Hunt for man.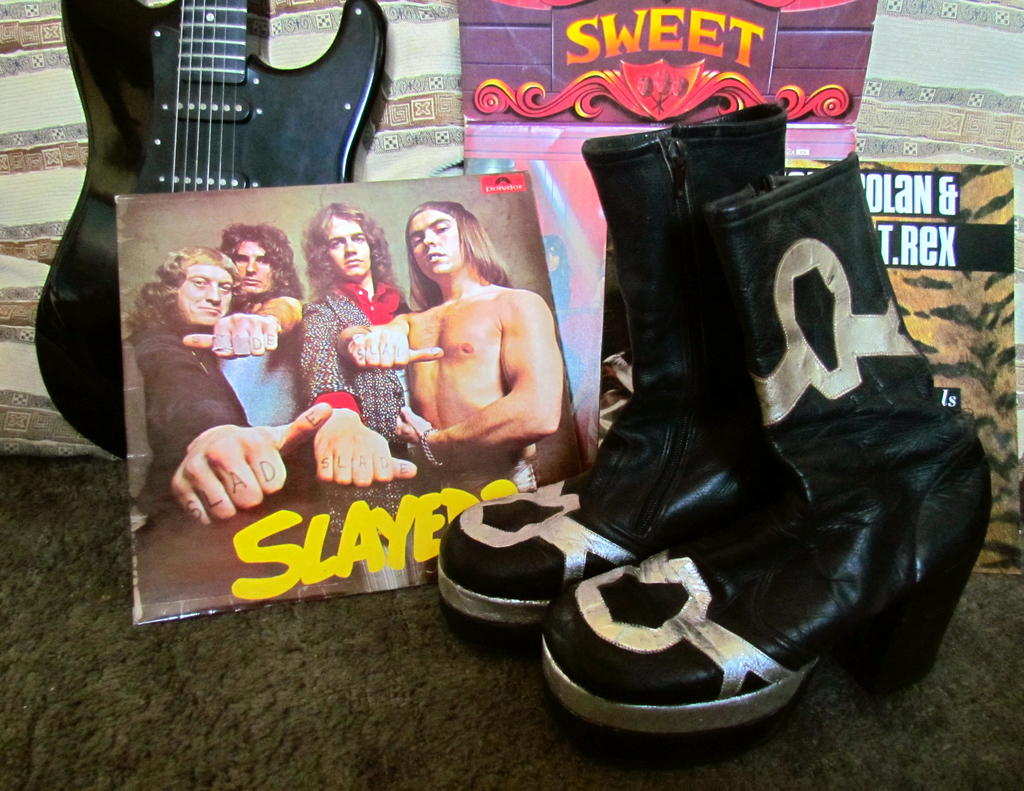
Hunted down at x1=297 y1=201 x2=414 y2=481.
